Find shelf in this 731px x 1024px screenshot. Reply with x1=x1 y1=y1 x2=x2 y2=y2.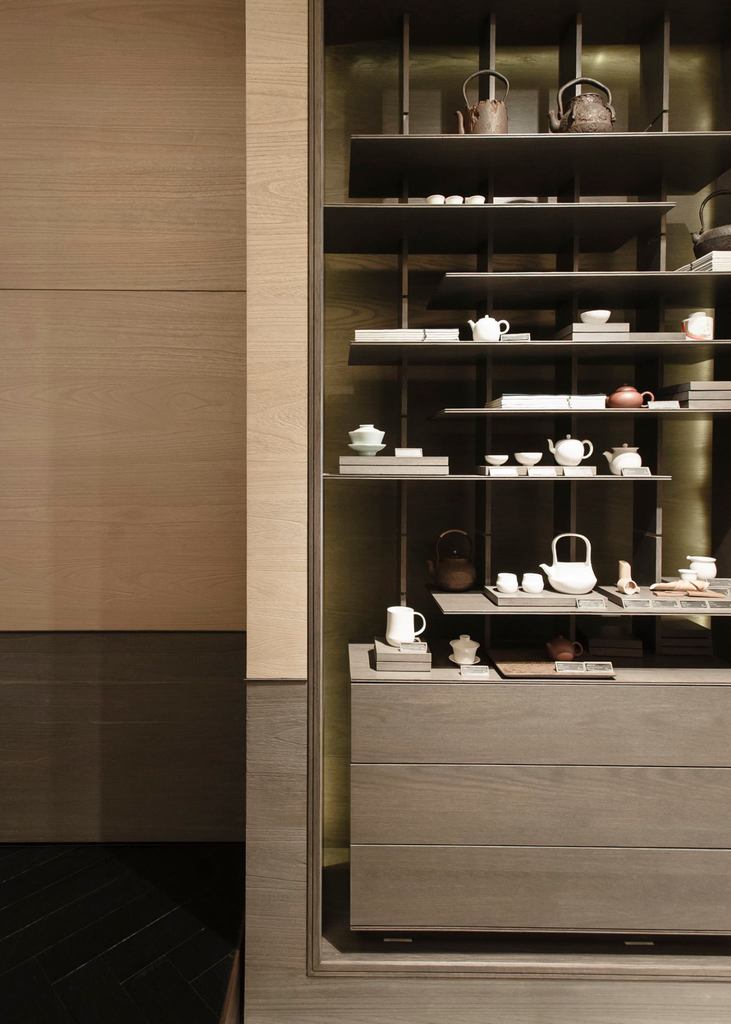
x1=432 y1=273 x2=728 y2=310.
